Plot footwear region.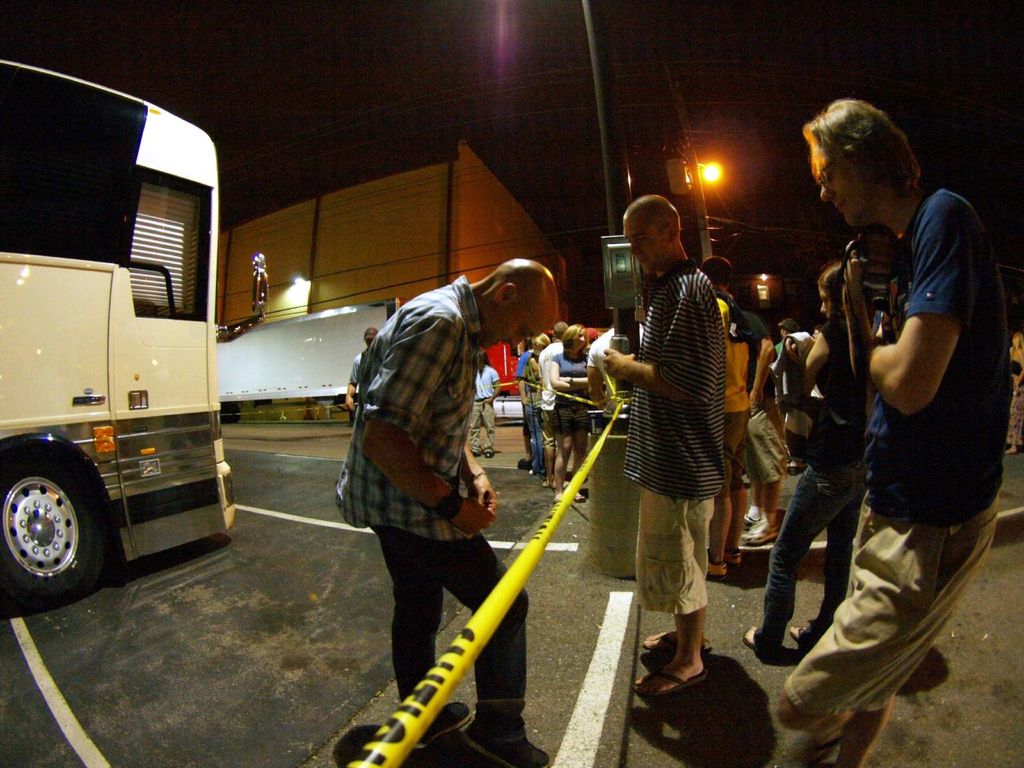
Plotted at crop(738, 509, 764, 529).
